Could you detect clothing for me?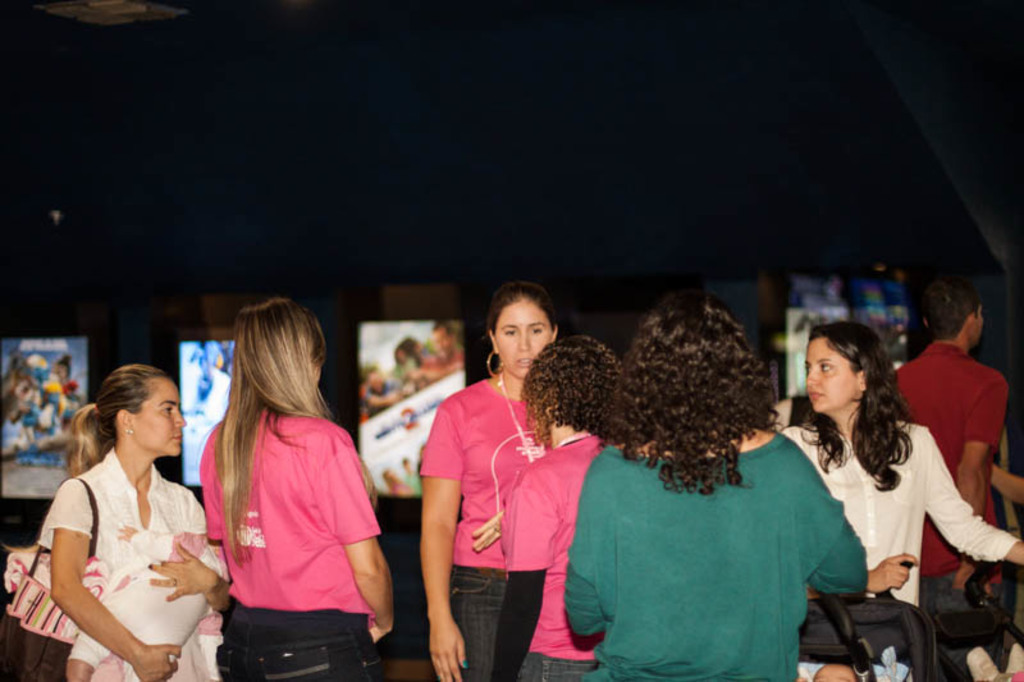
Detection result: (x1=200, y1=406, x2=380, y2=681).
